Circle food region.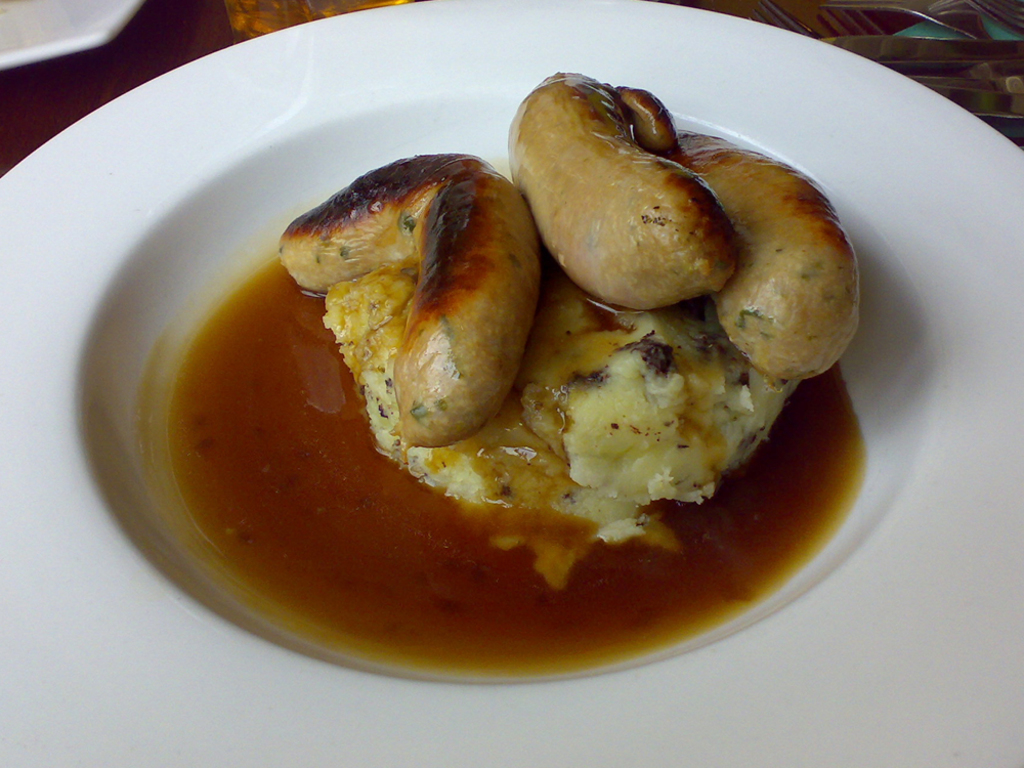
Region: (155,72,862,654).
